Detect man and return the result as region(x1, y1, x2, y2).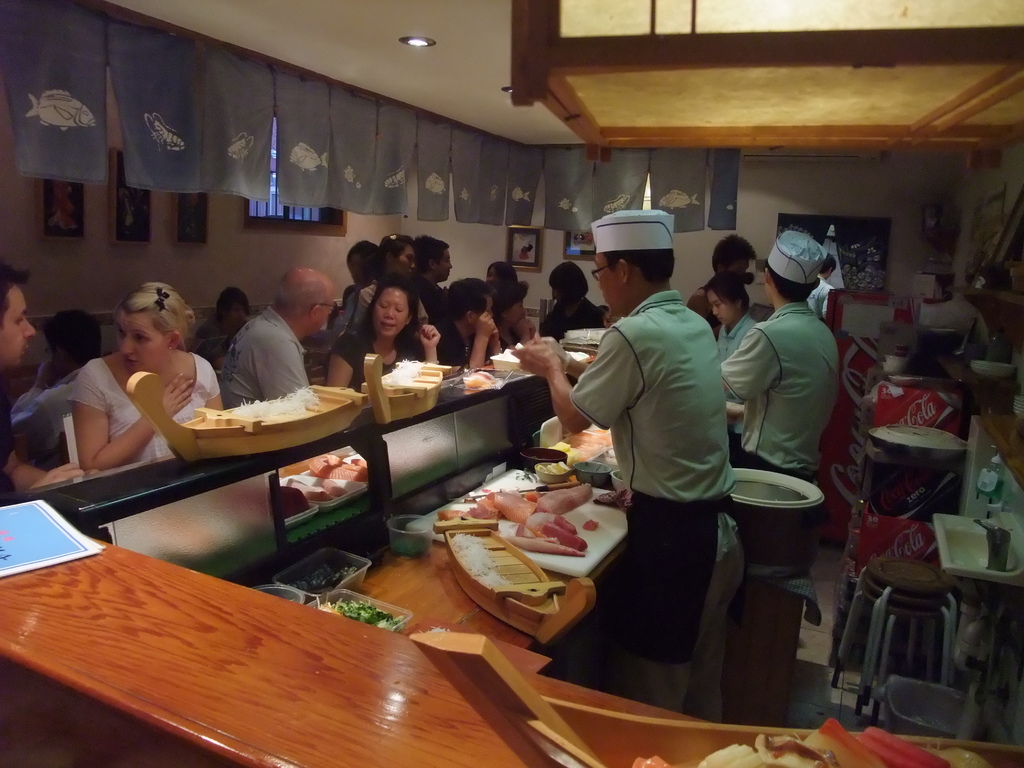
region(493, 205, 733, 643).
